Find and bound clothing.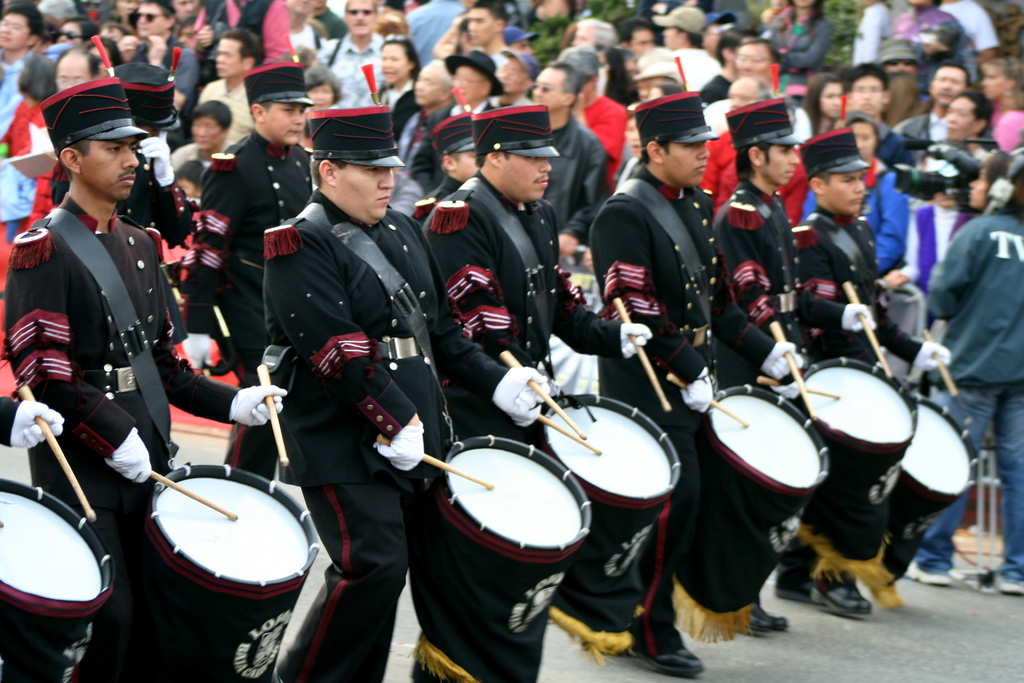
Bound: crop(989, 108, 1023, 146).
